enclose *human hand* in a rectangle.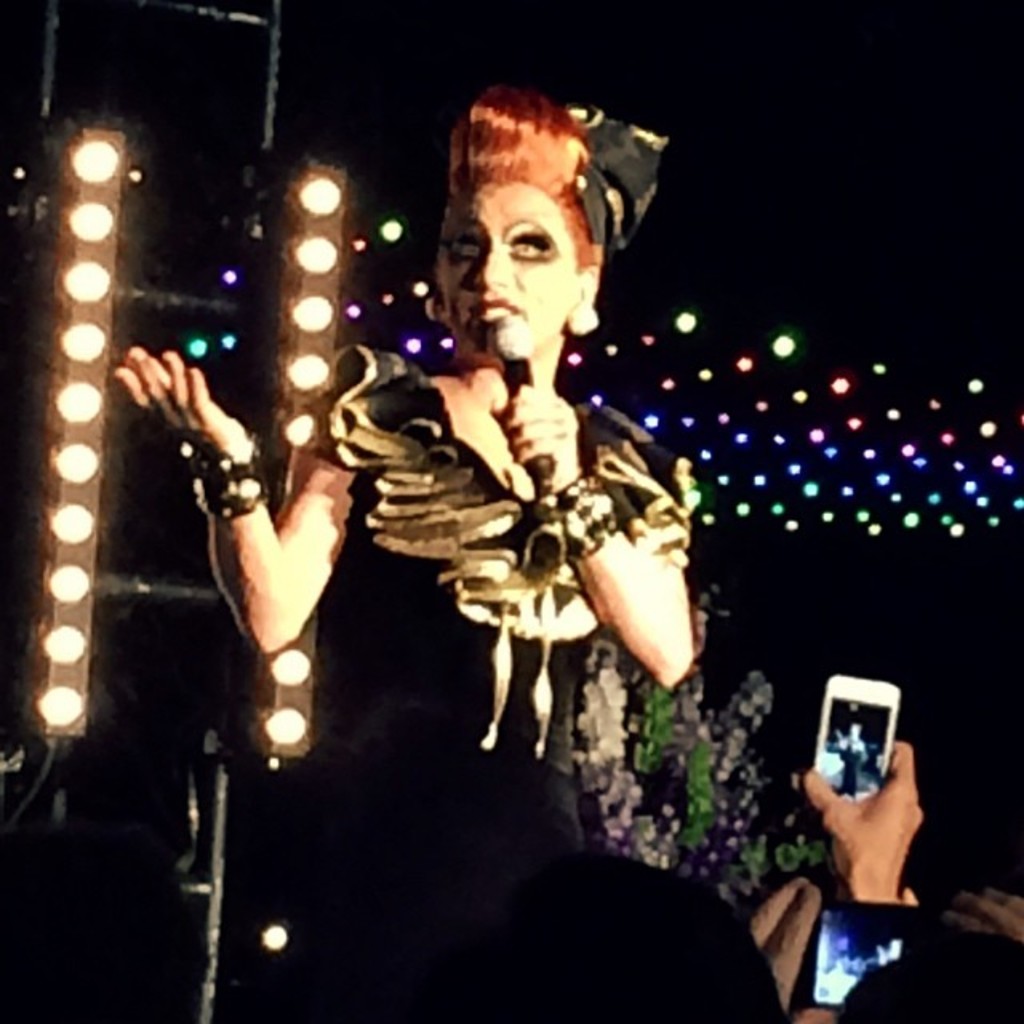
[800, 738, 939, 925].
